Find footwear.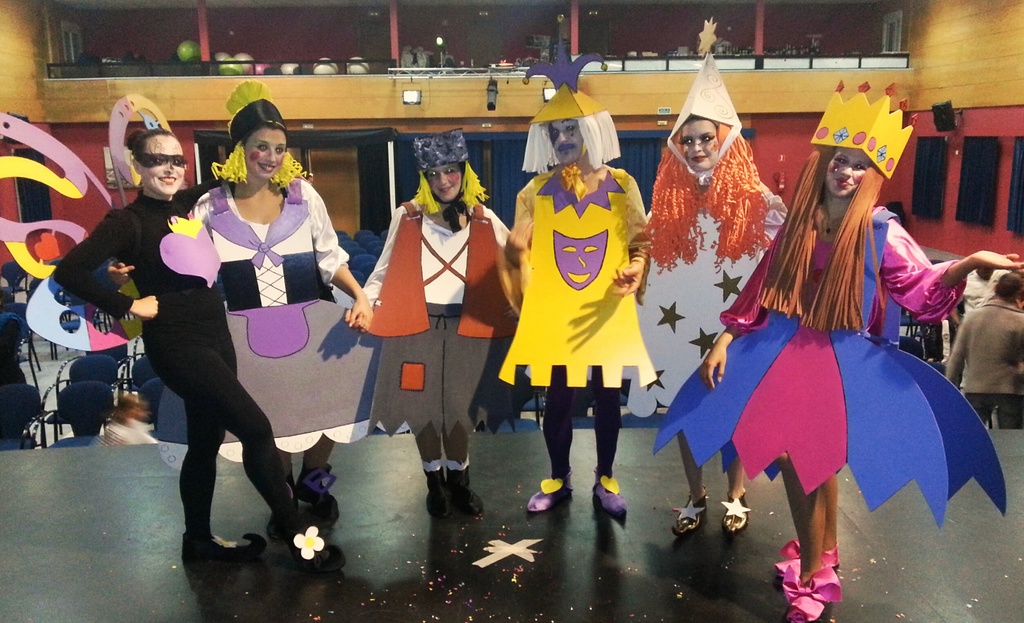
{"x1": 291, "y1": 527, "x2": 344, "y2": 577}.
